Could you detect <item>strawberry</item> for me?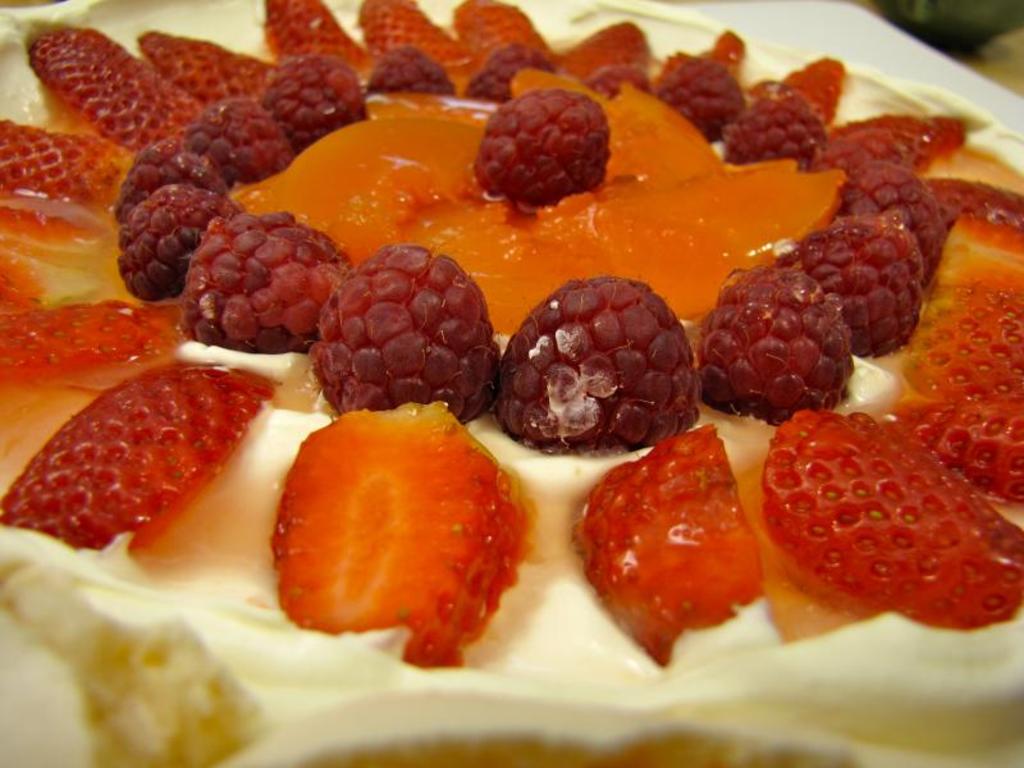
Detection result: bbox=(499, 270, 698, 445).
